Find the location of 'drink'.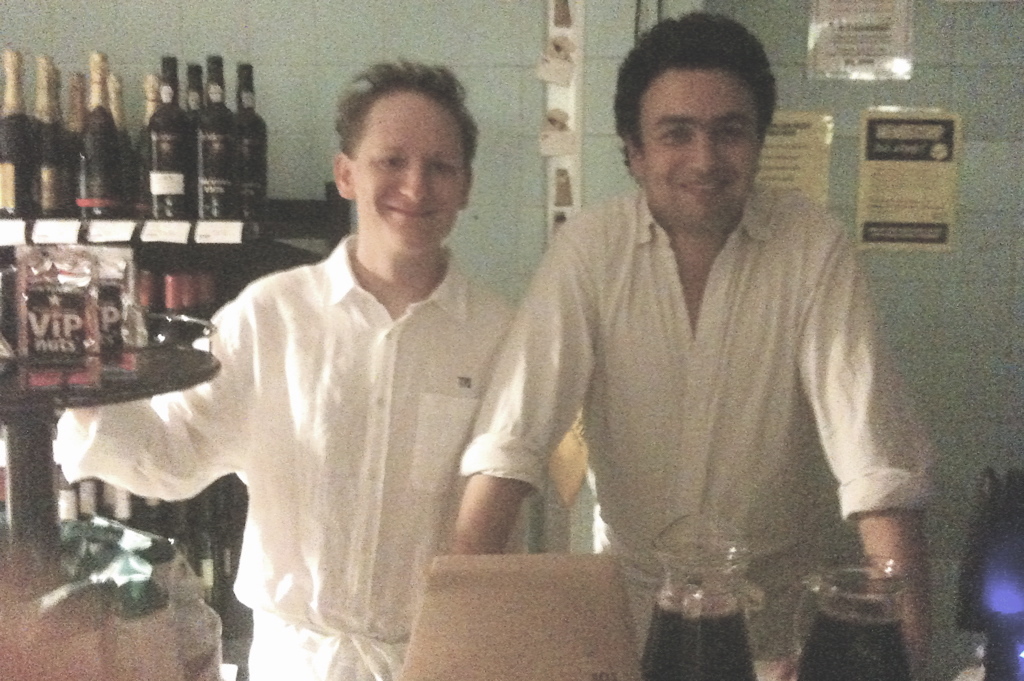
Location: {"x1": 77, "y1": 49, "x2": 128, "y2": 216}.
